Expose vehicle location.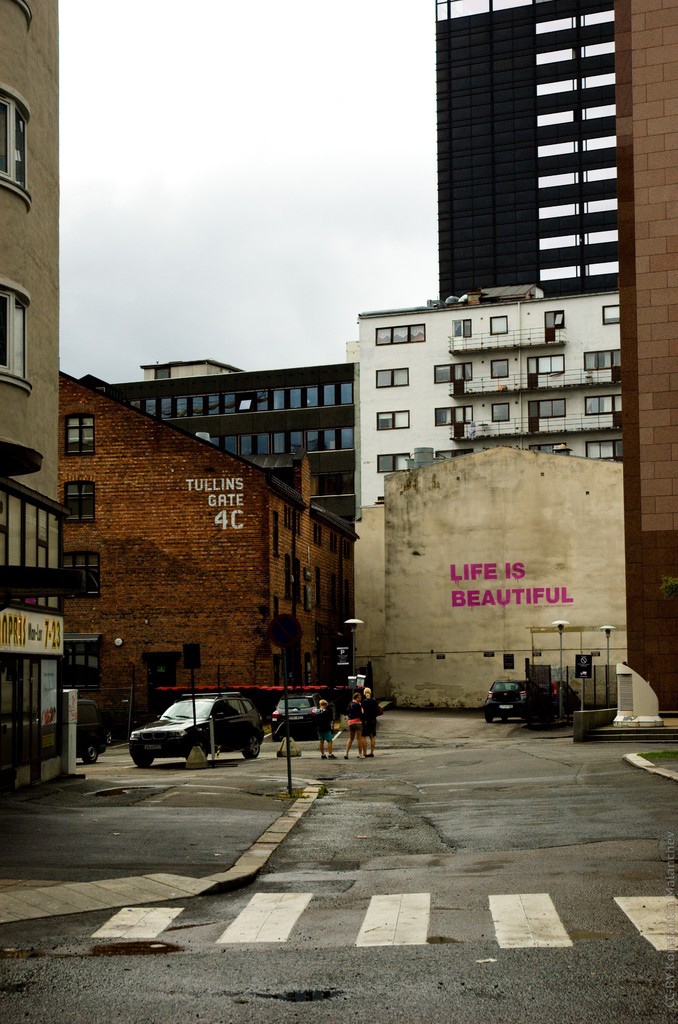
Exposed at BBox(483, 676, 545, 722).
